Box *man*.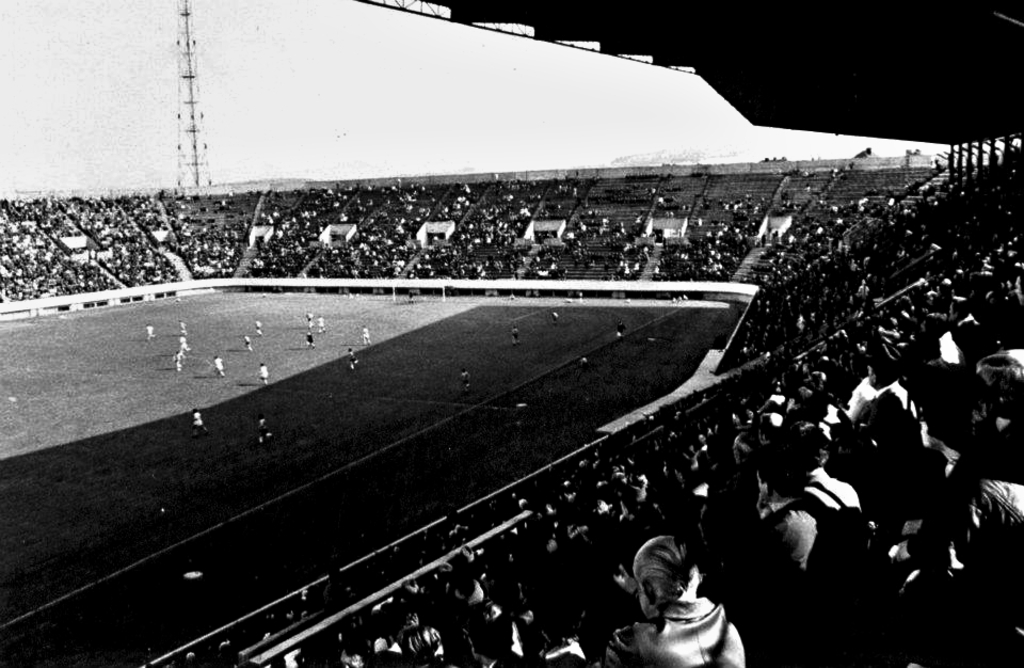
detection(255, 328, 269, 338).
